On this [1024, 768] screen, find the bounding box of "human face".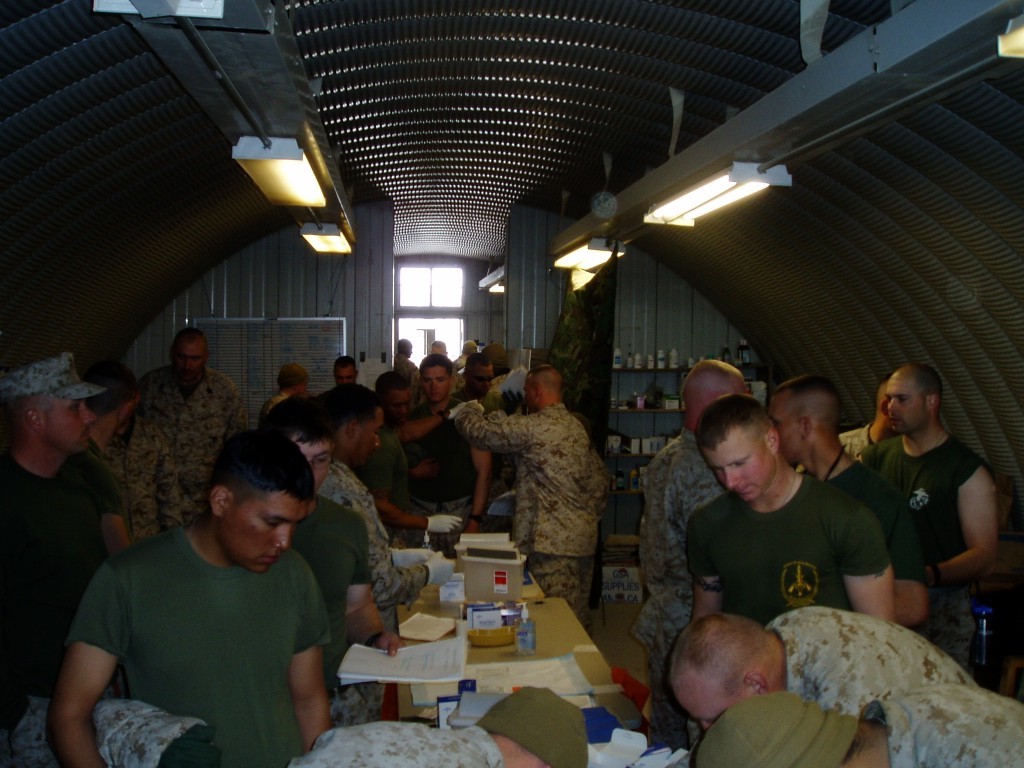
Bounding box: BBox(357, 412, 379, 463).
